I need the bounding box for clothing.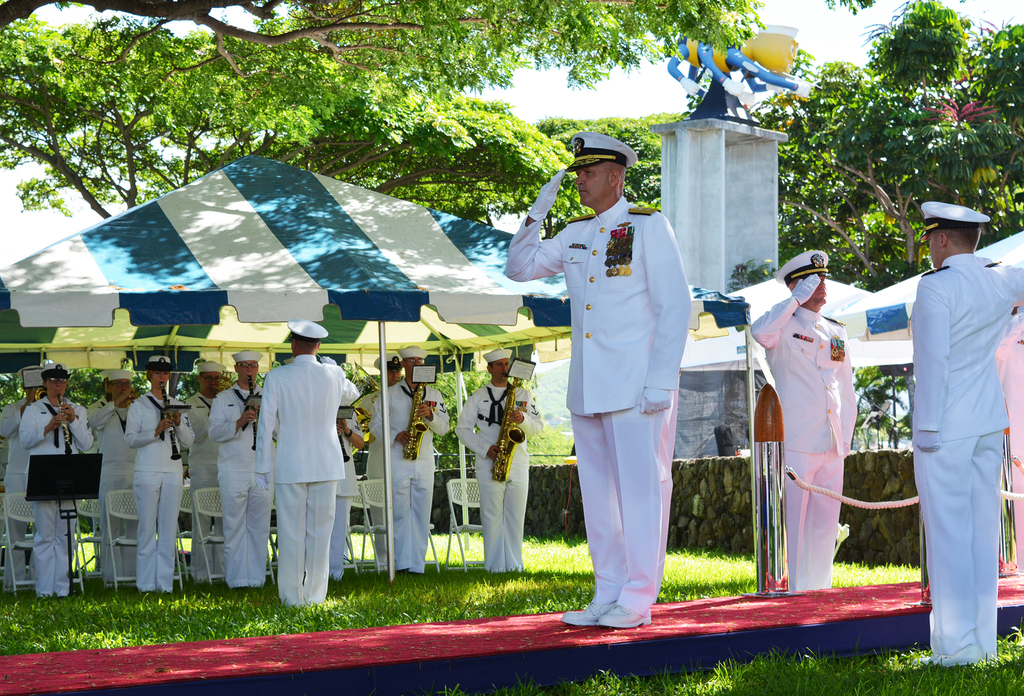
Here it is: rect(747, 296, 854, 590).
